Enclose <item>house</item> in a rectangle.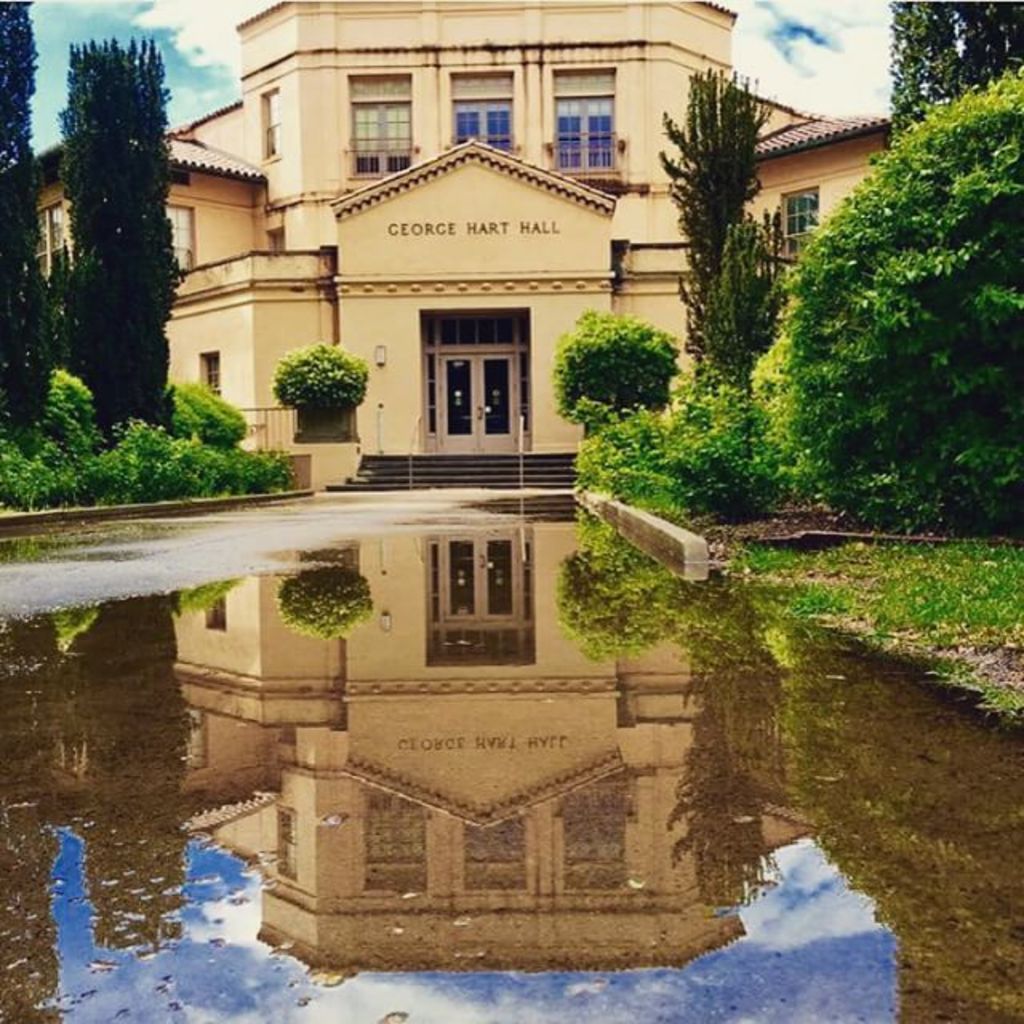
<region>0, 0, 912, 502</region>.
